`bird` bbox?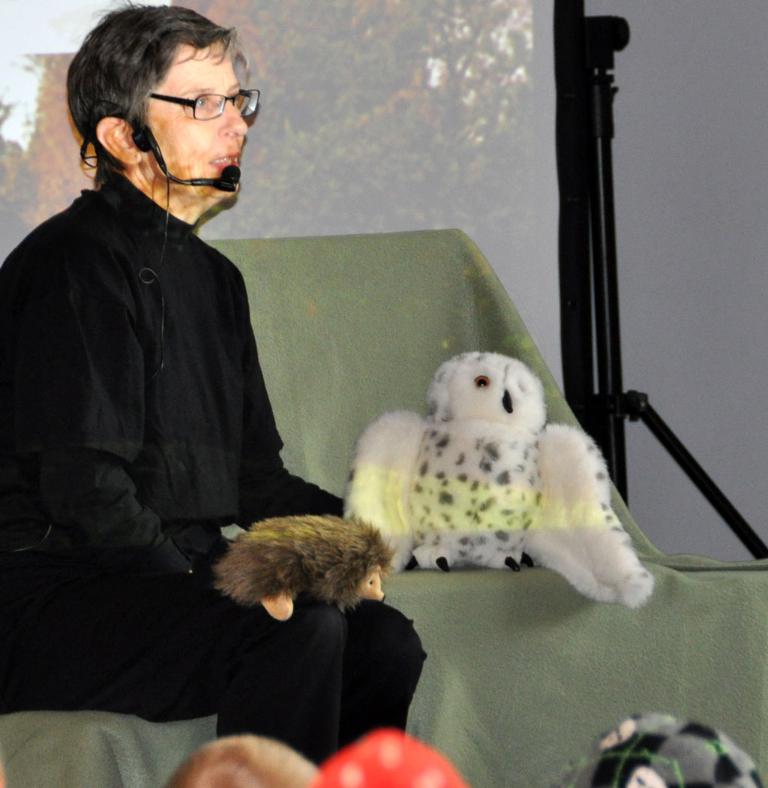
341/347/683/620
